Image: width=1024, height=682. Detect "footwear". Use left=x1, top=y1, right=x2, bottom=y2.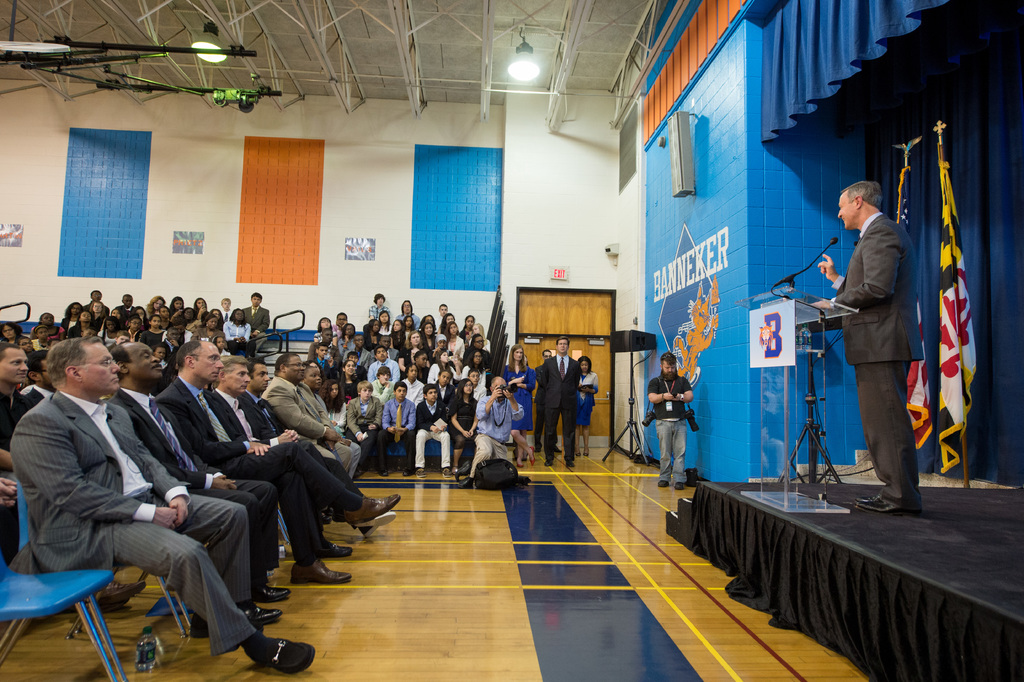
left=582, top=450, right=590, bottom=456.
